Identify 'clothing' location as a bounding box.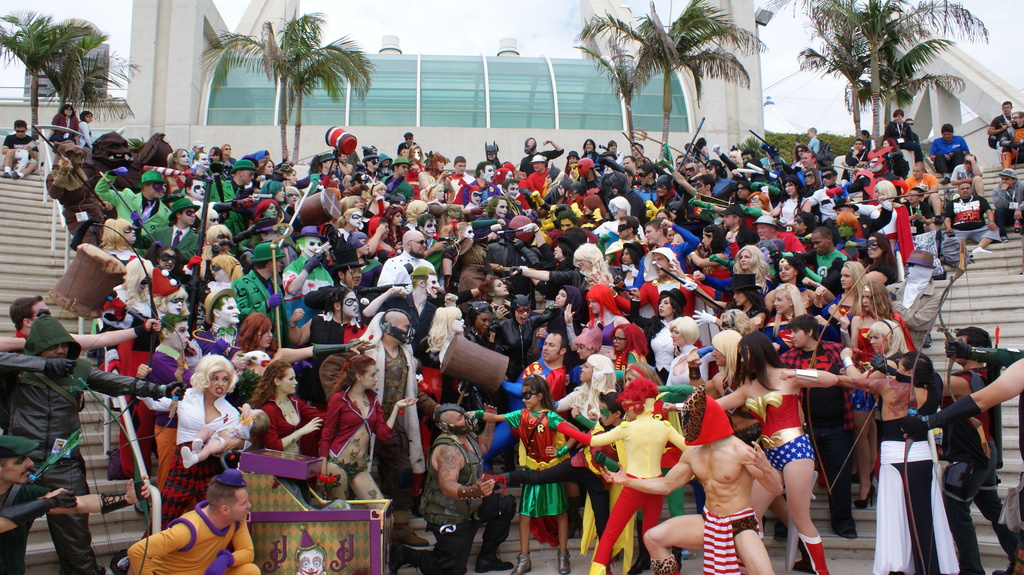
[361, 258, 383, 288].
